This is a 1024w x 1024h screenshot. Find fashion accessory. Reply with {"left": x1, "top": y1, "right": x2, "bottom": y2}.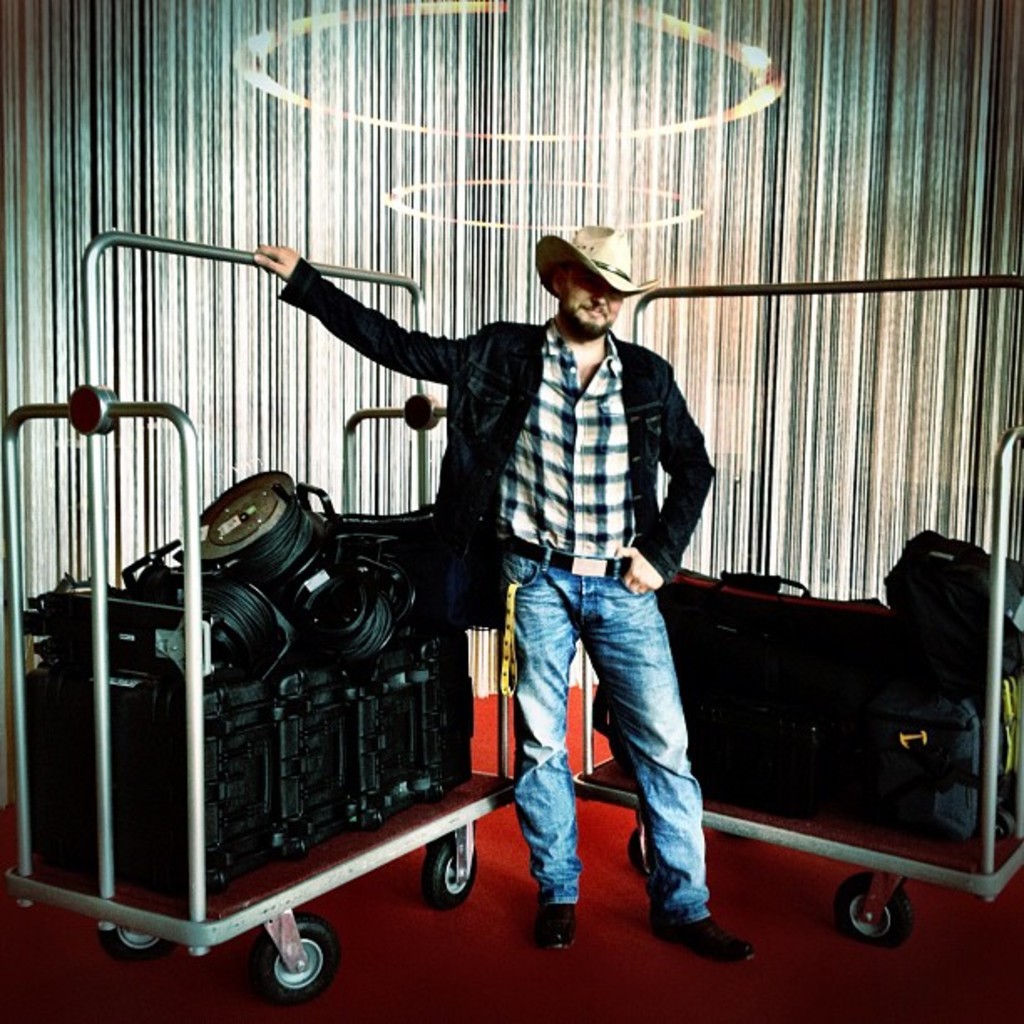
{"left": 524, "top": 219, "right": 654, "bottom": 298}.
